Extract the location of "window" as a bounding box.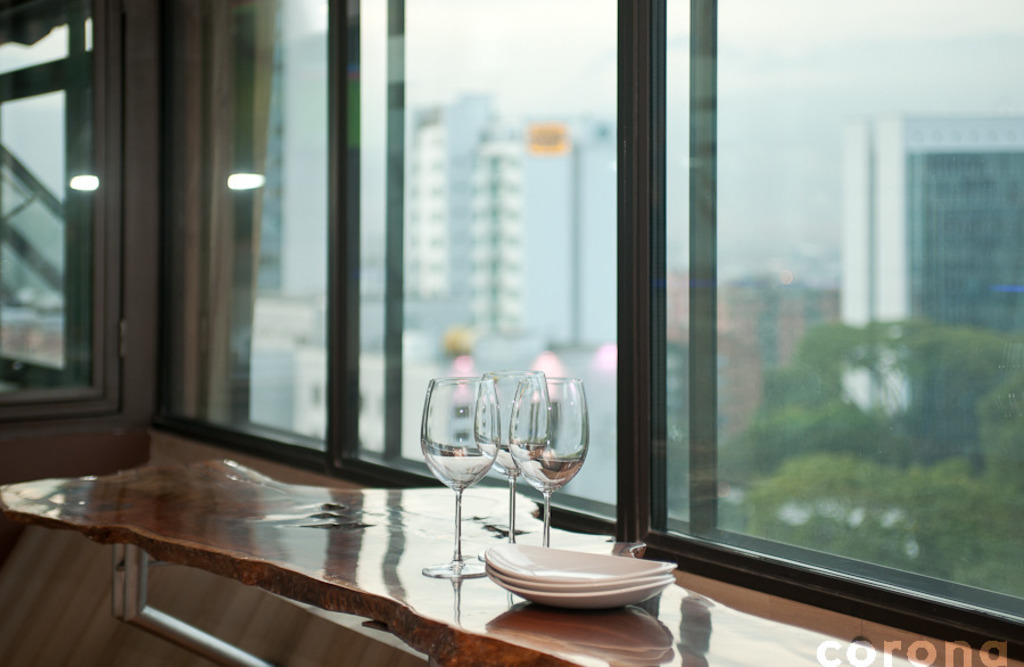
left=0, top=0, right=1023, bottom=664.
